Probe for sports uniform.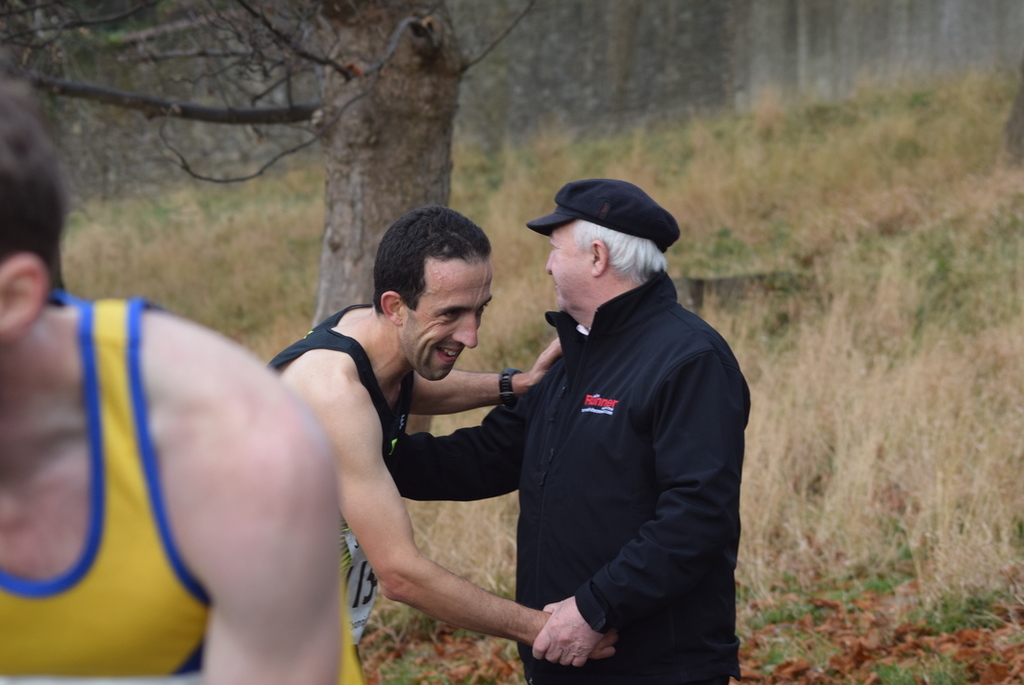
Probe result: 262, 297, 414, 659.
